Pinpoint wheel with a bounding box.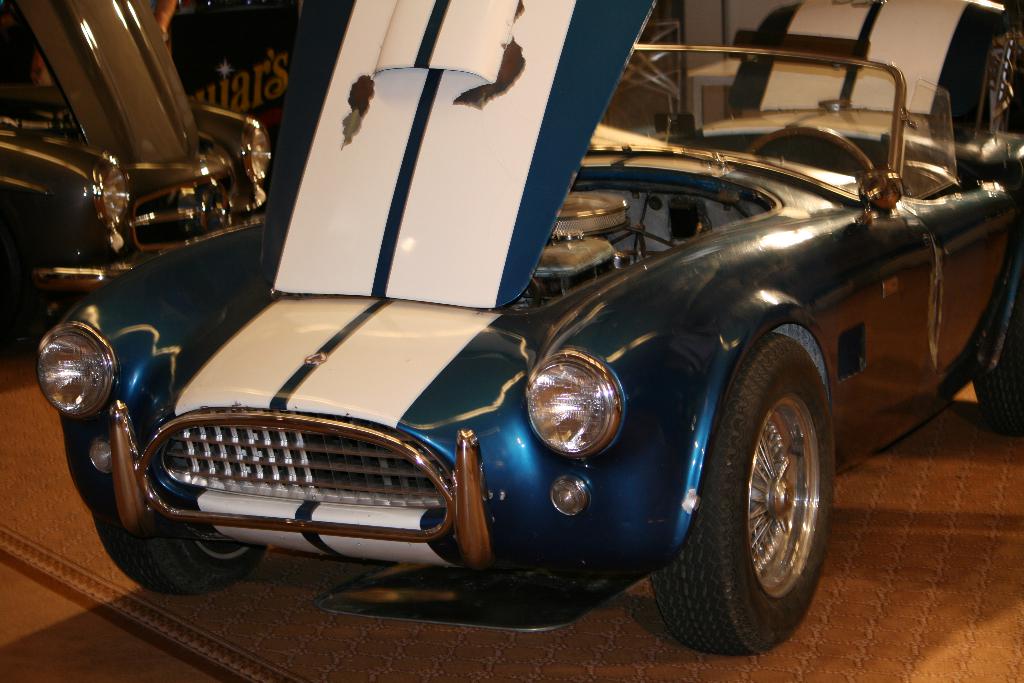
l=967, t=267, r=1023, b=437.
